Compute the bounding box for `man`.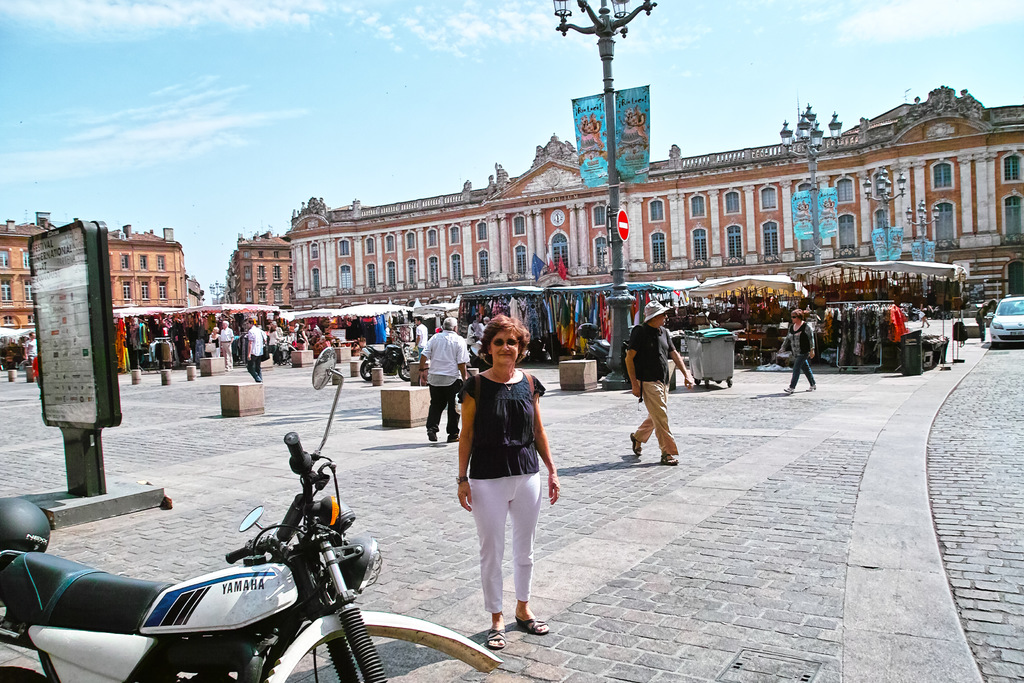
crop(27, 331, 39, 365).
